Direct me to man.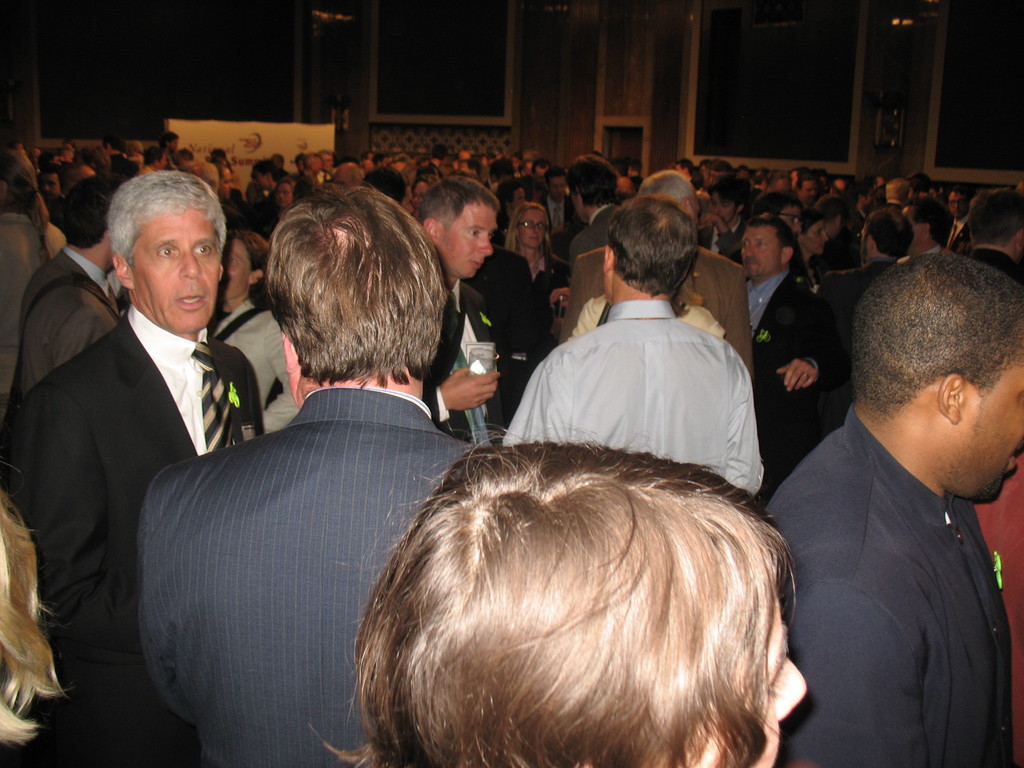
Direction: <region>808, 210, 925, 438</region>.
